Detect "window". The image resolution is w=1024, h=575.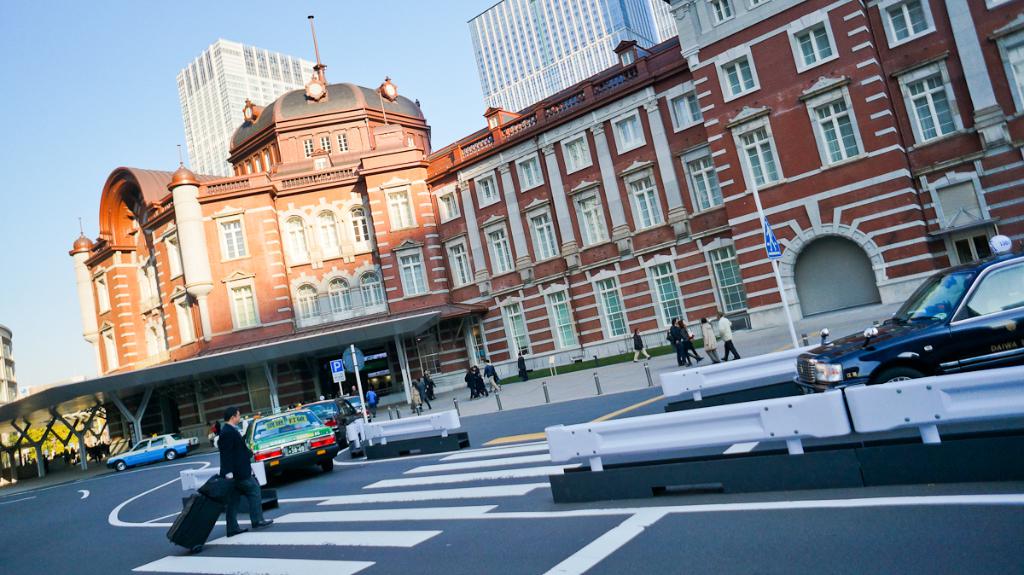
left=327, top=277, right=351, bottom=317.
